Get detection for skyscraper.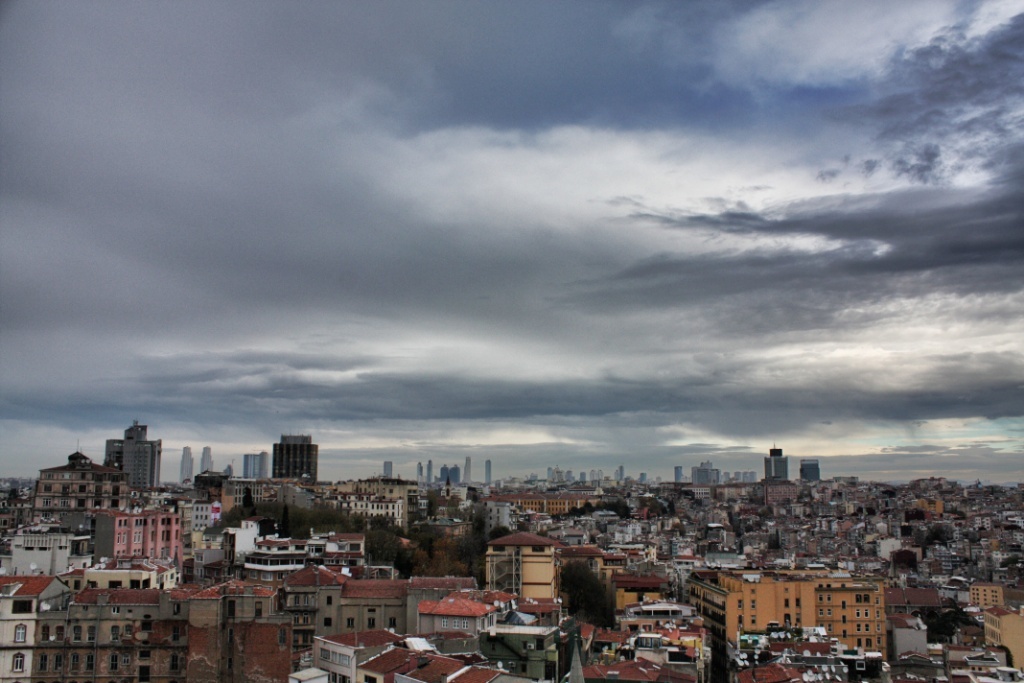
Detection: <region>180, 447, 194, 481</region>.
